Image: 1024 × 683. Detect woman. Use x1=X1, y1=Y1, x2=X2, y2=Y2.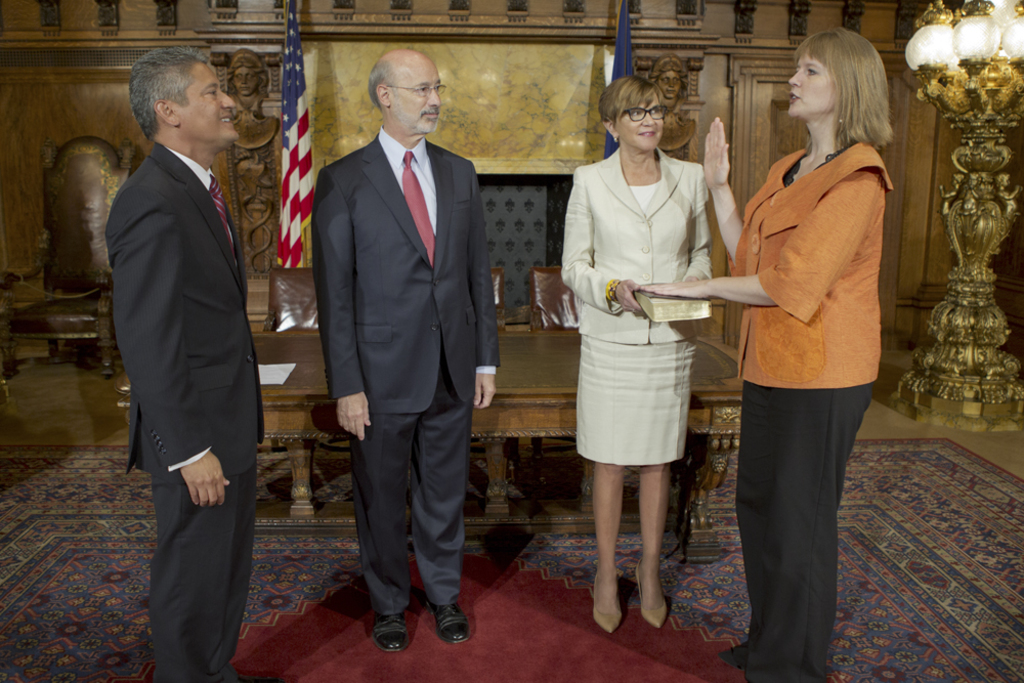
x1=633, y1=29, x2=899, y2=682.
